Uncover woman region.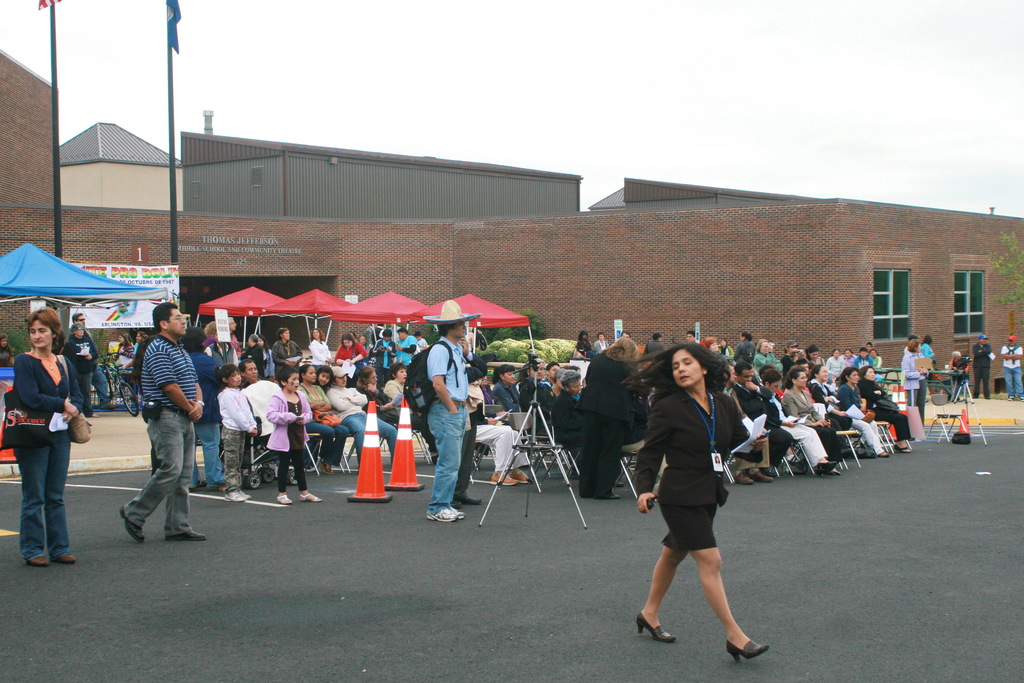
Uncovered: bbox(358, 372, 415, 475).
